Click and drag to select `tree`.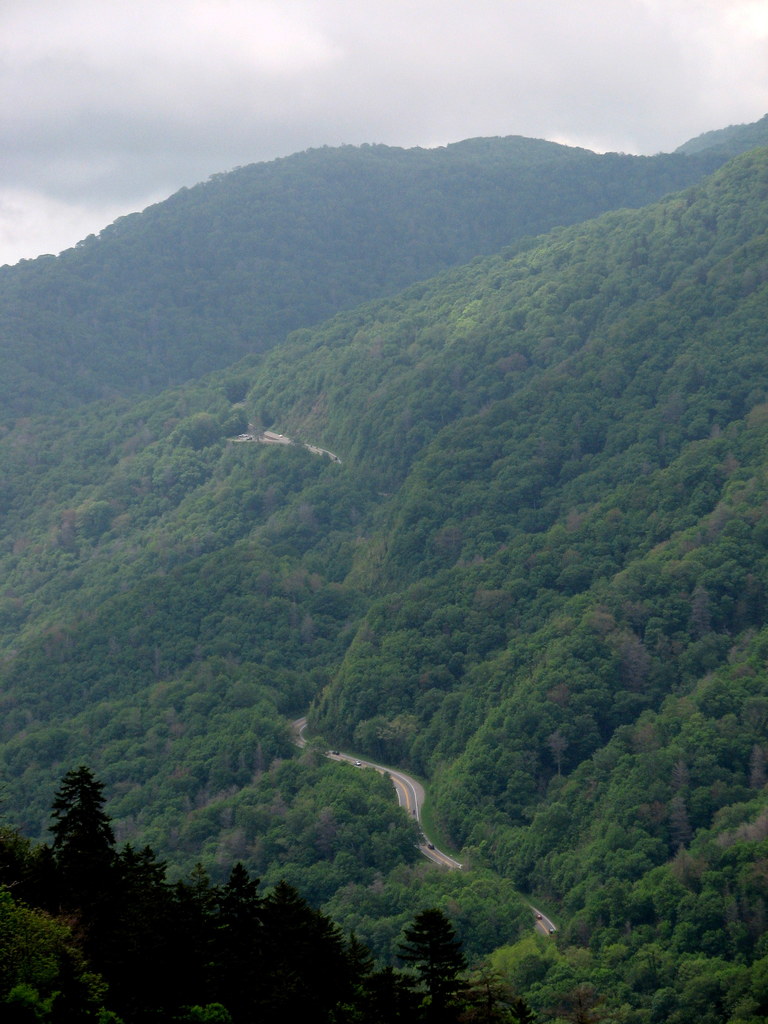
Selection: box(49, 756, 111, 933).
